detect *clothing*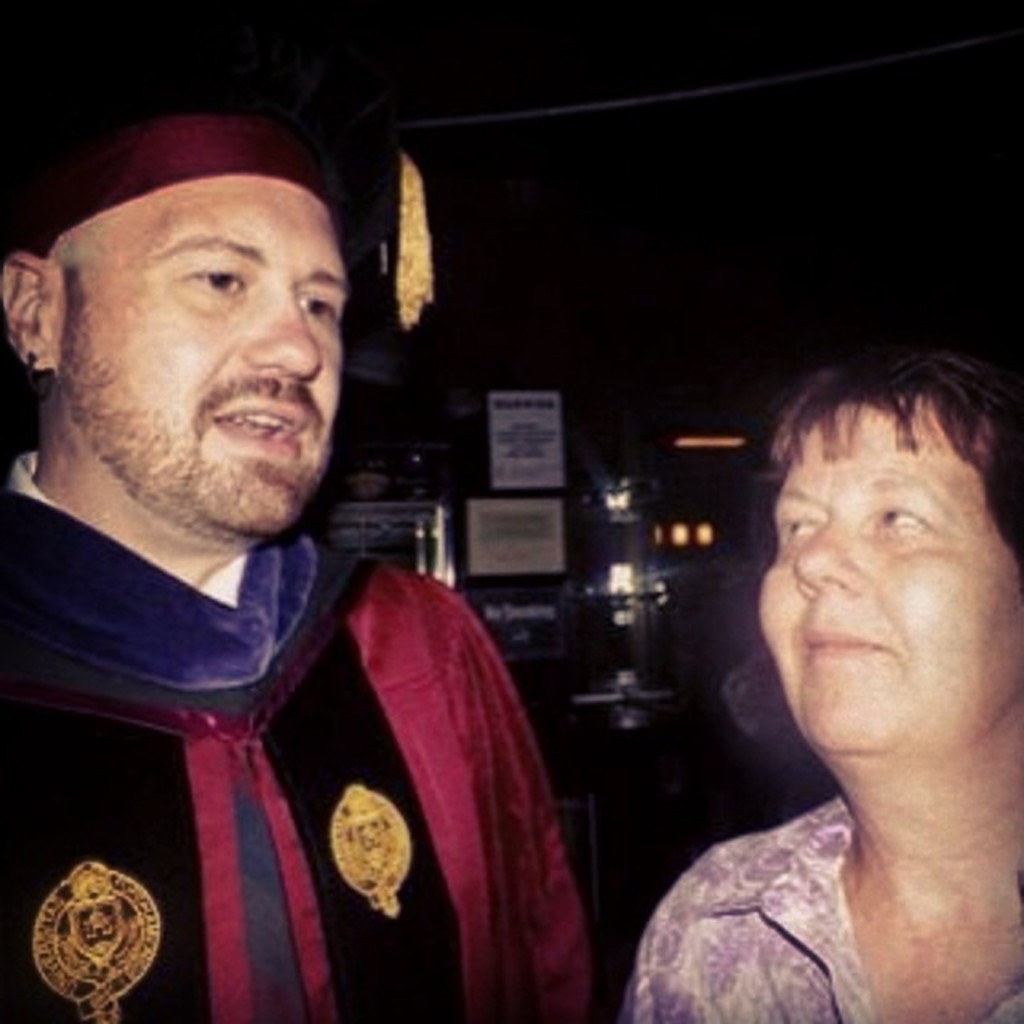
l=0, t=430, r=594, b=1022
